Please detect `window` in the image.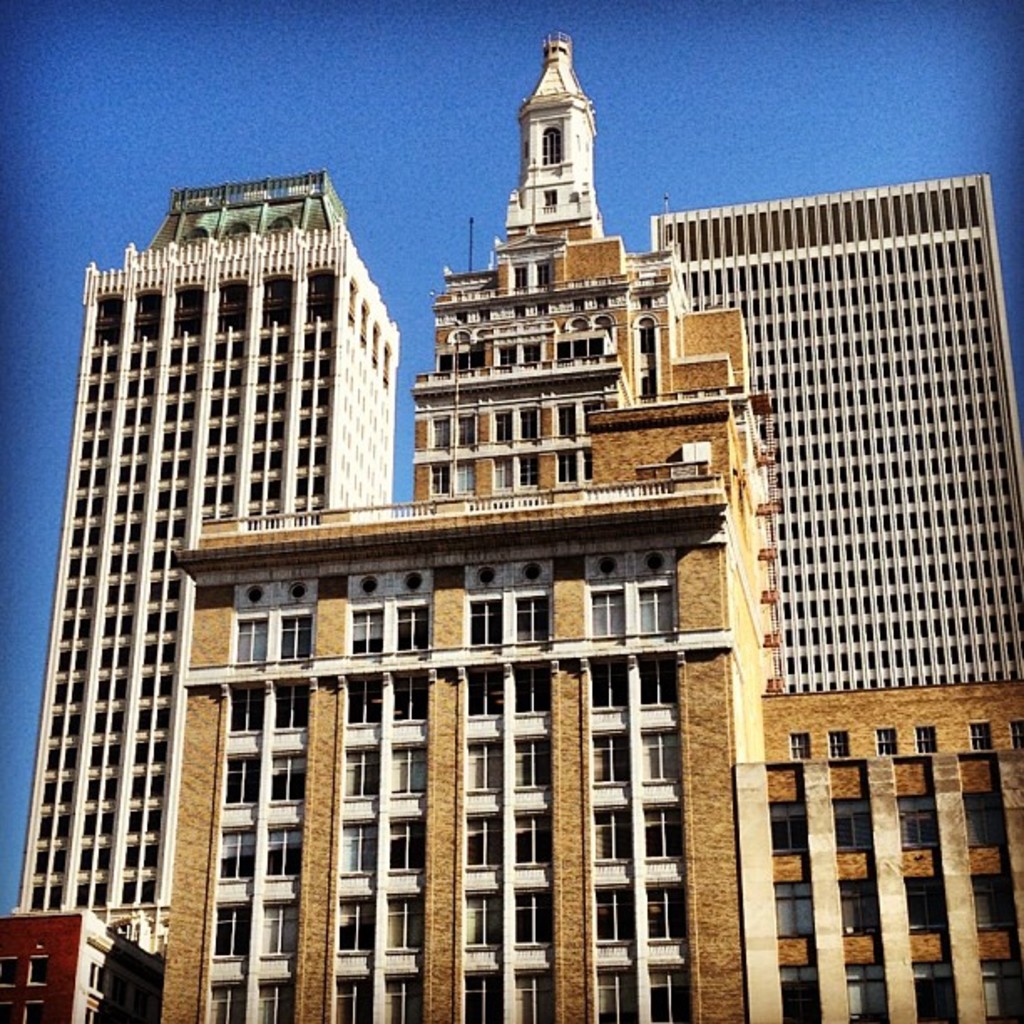
bbox=[907, 960, 967, 1022].
